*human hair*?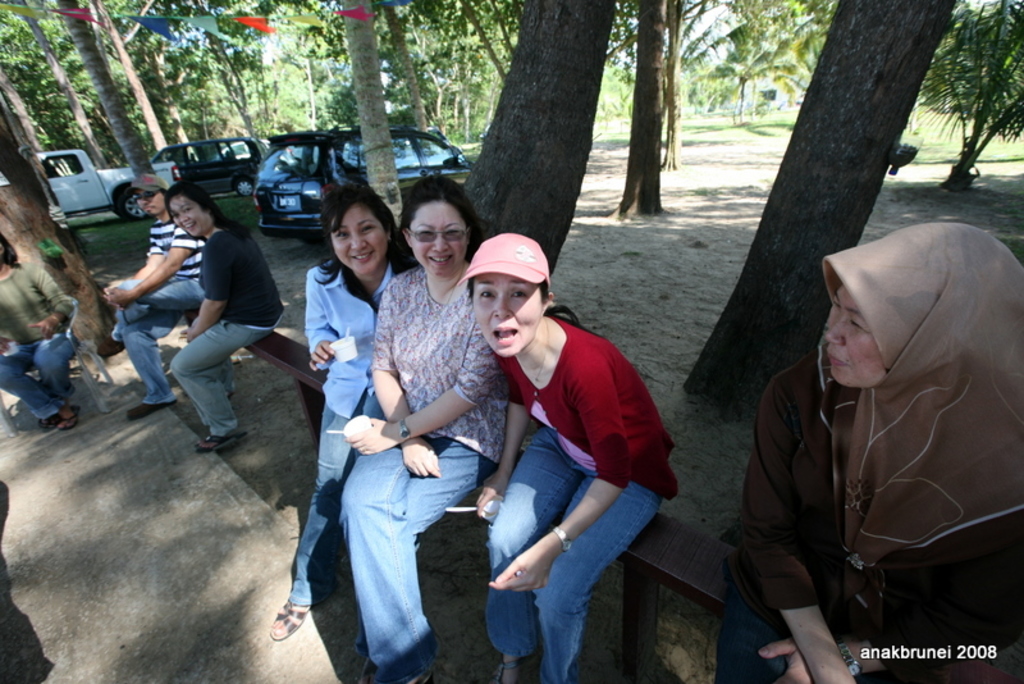
bbox(397, 173, 481, 266)
